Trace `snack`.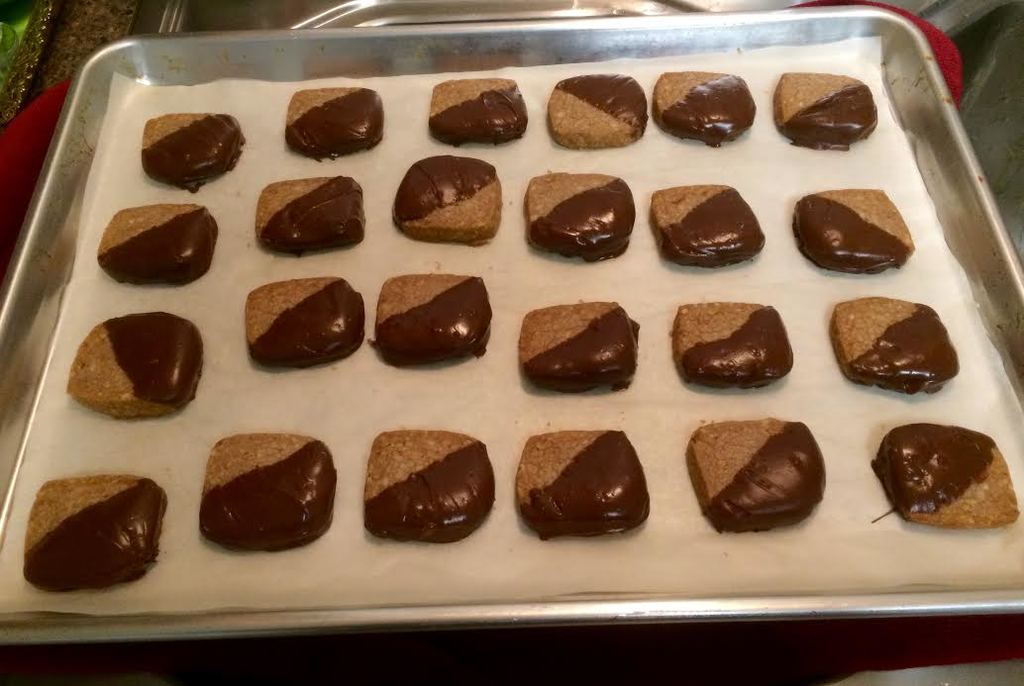
Traced to [395, 154, 502, 246].
